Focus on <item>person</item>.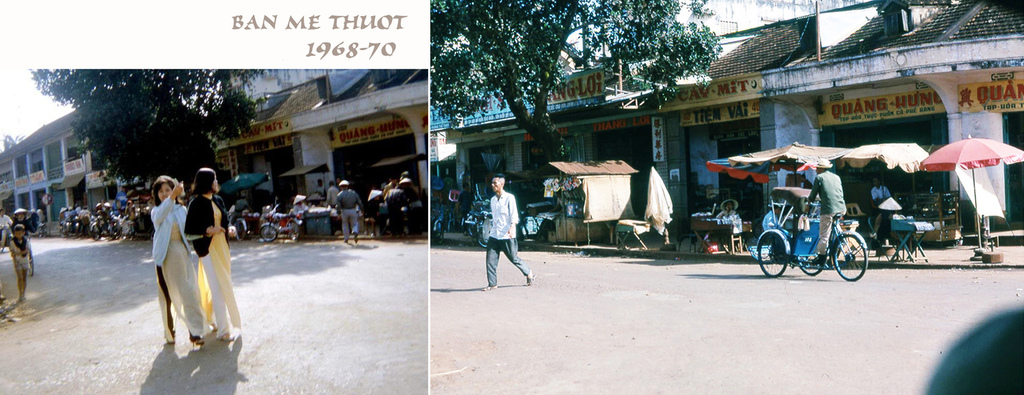
Focused at l=13, t=204, r=32, b=239.
